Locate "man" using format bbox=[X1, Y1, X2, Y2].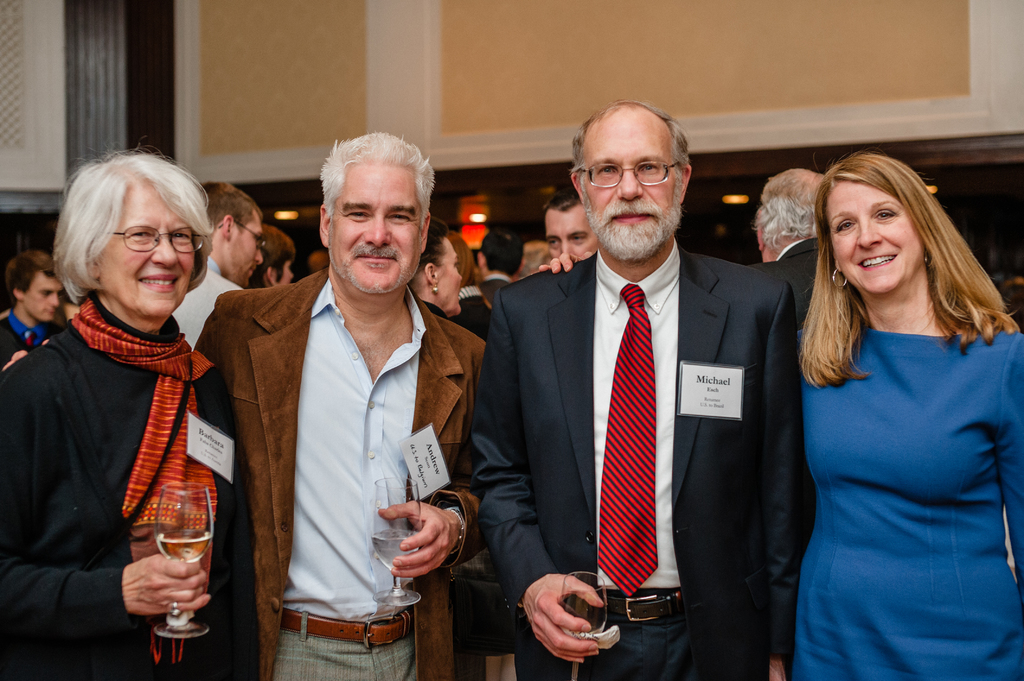
bbox=[192, 130, 488, 680].
